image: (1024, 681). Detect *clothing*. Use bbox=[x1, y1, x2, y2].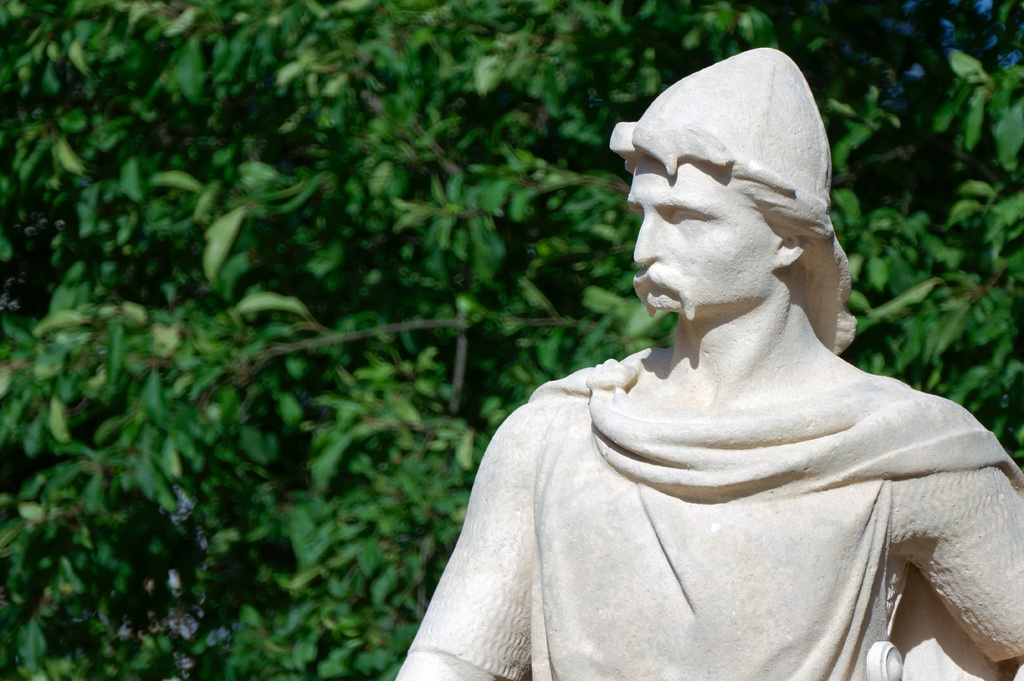
bbox=[412, 265, 1014, 675].
